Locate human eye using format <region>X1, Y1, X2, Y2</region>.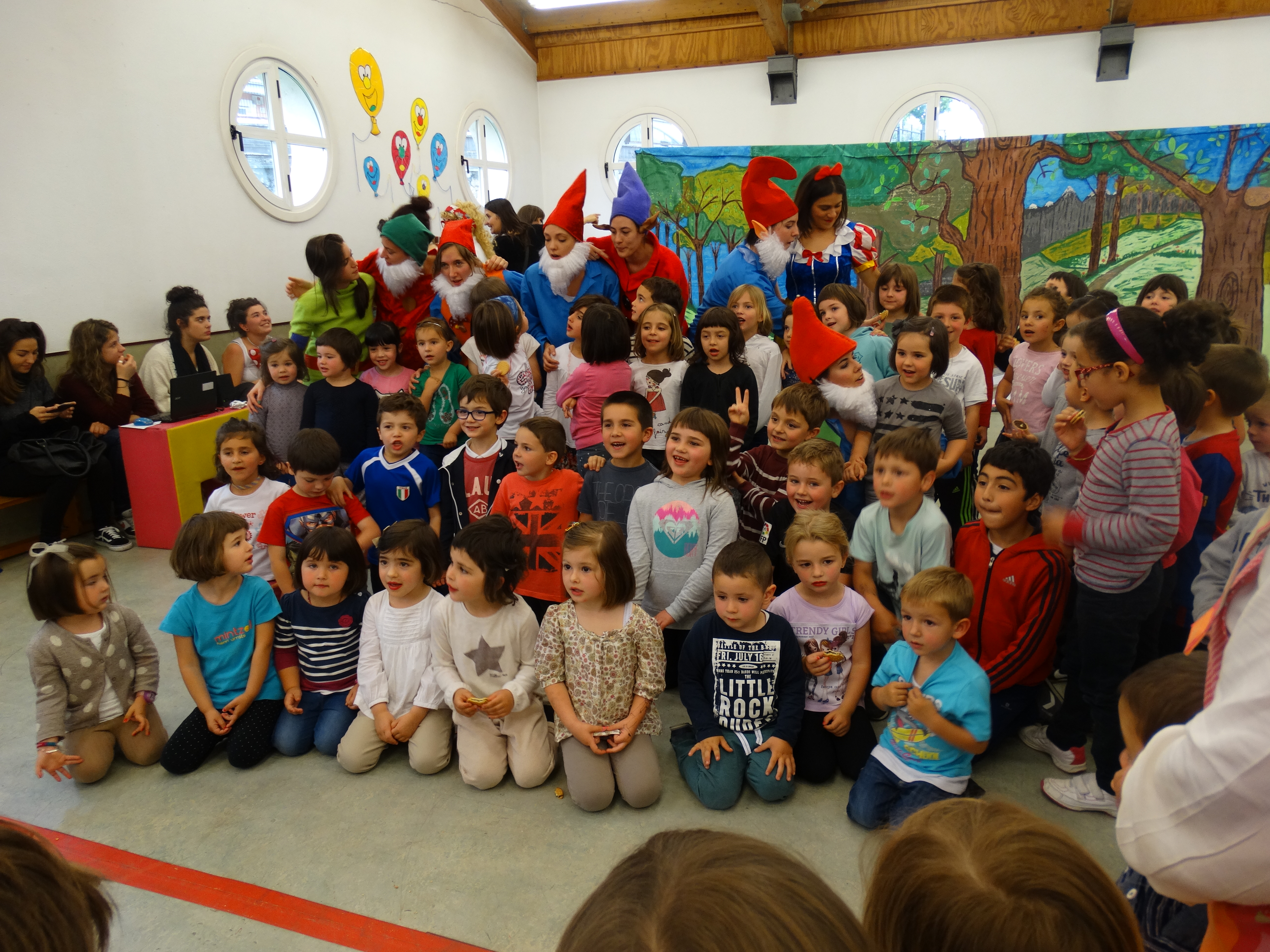
<region>152, 55, 154, 58</region>.
